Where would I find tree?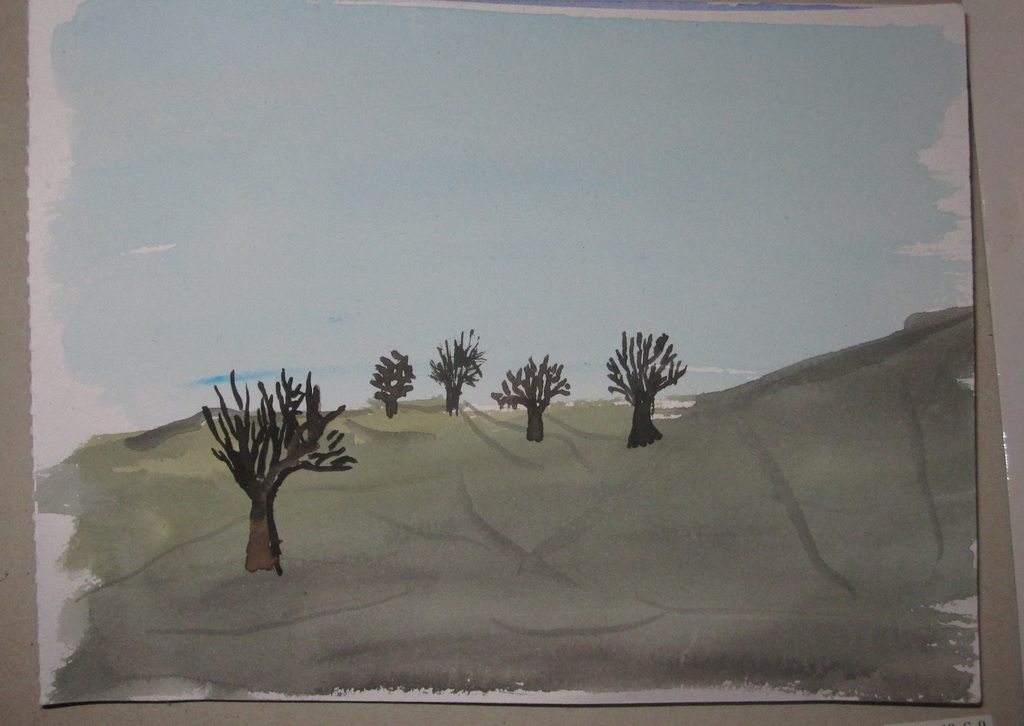
At pyautogui.locateOnScreen(602, 330, 687, 455).
